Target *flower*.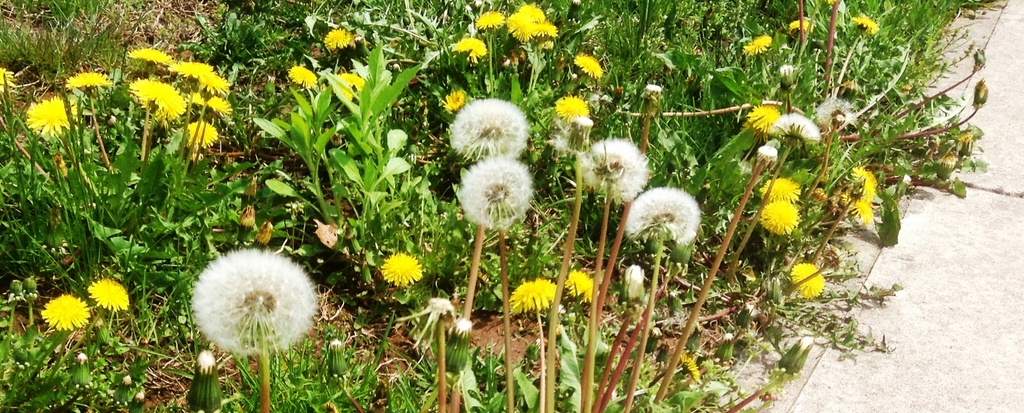
Target region: l=441, t=100, r=529, b=156.
